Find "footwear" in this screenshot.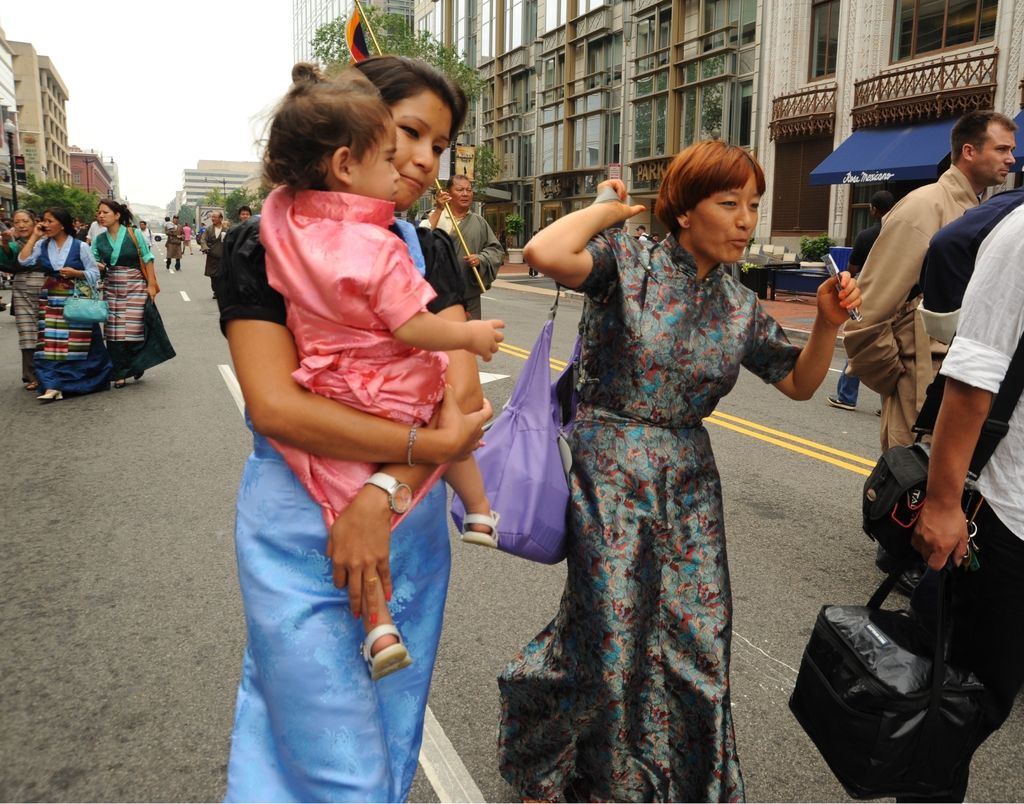
The bounding box for "footwear" is <region>38, 387, 65, 402</region>.
